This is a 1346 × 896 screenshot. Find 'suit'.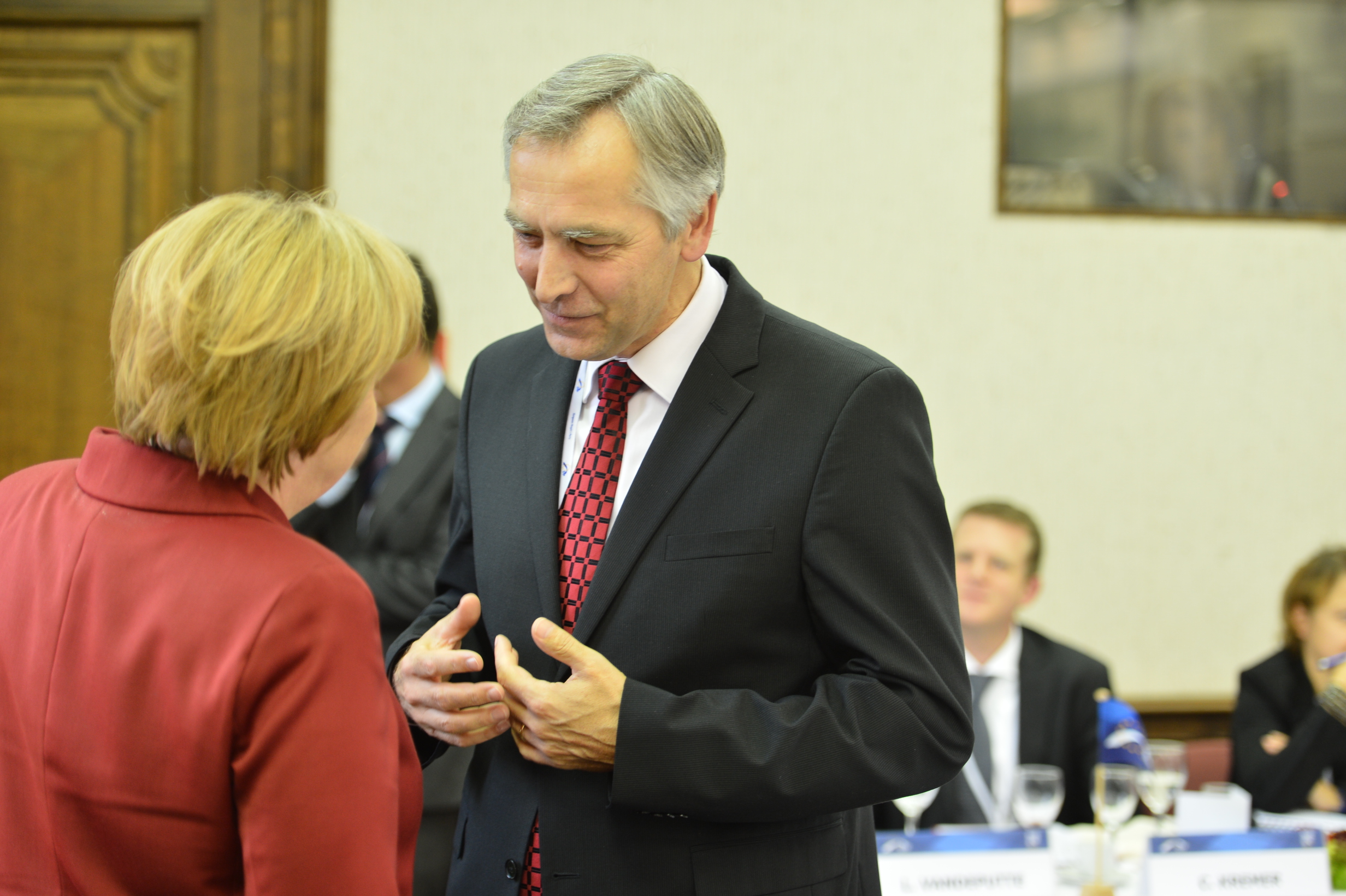
Bounding box: [x1=156, y1=210, x2=256, y2=489].
